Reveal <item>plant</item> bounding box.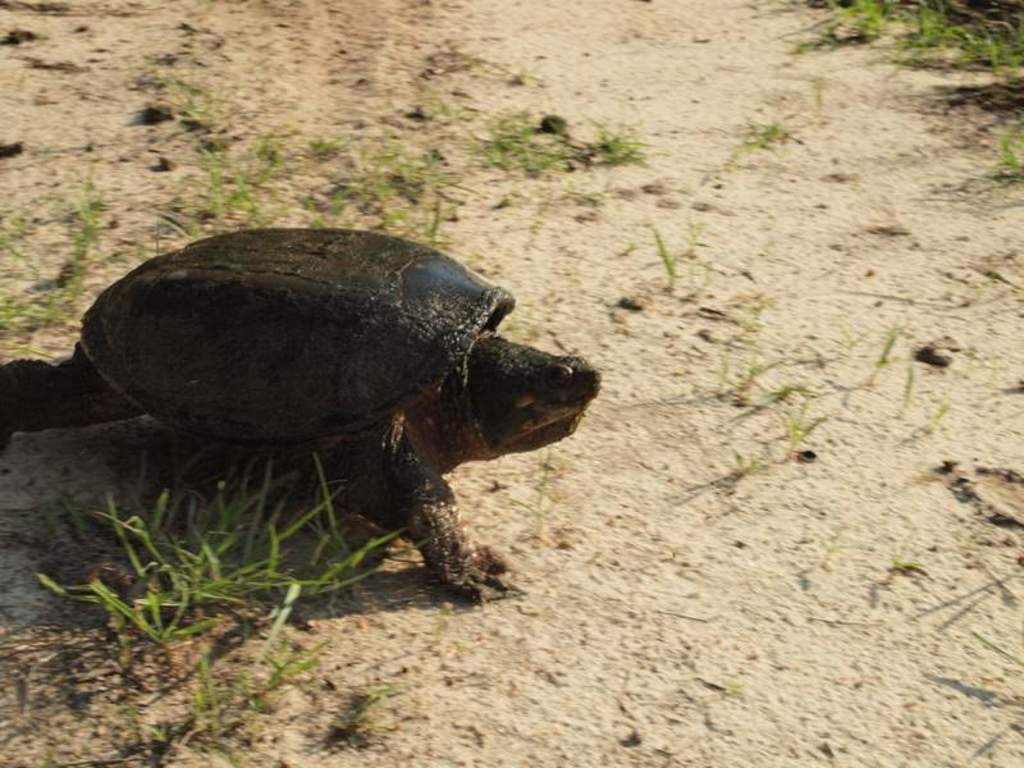
Revealed: x1=333 y1=677 x2=406 y2=733.
